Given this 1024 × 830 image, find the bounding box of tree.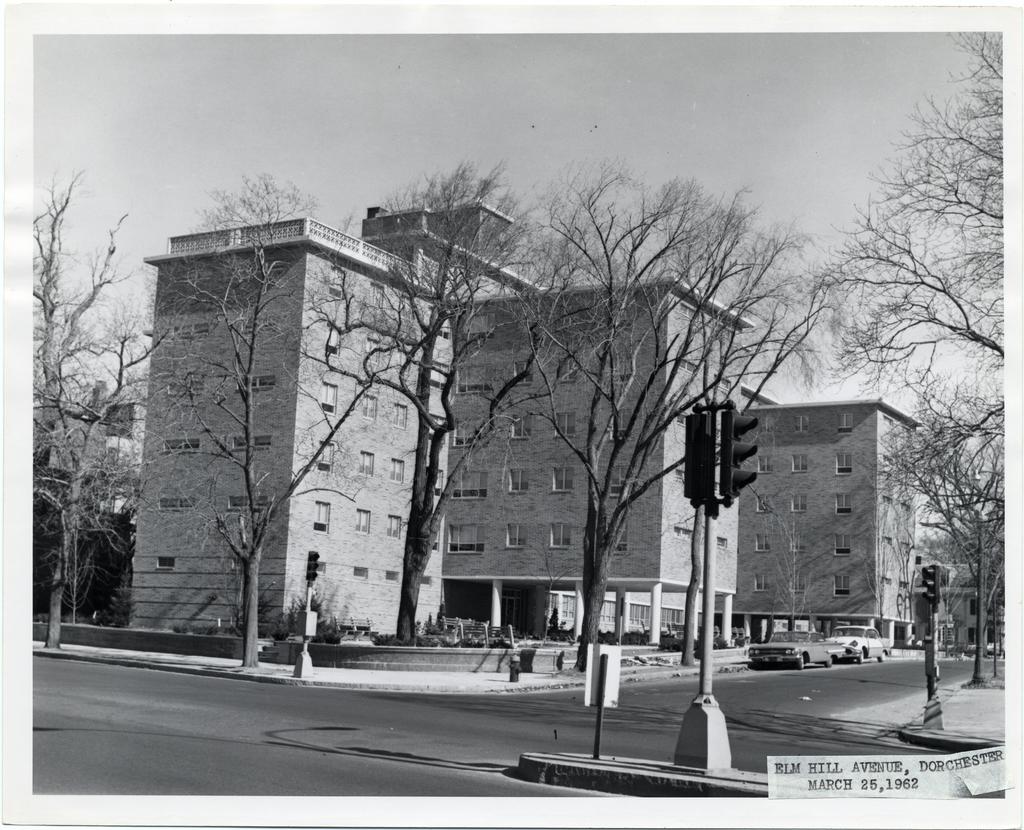
pyautogui.locateOnScreen(158, 170, 413, 670).
